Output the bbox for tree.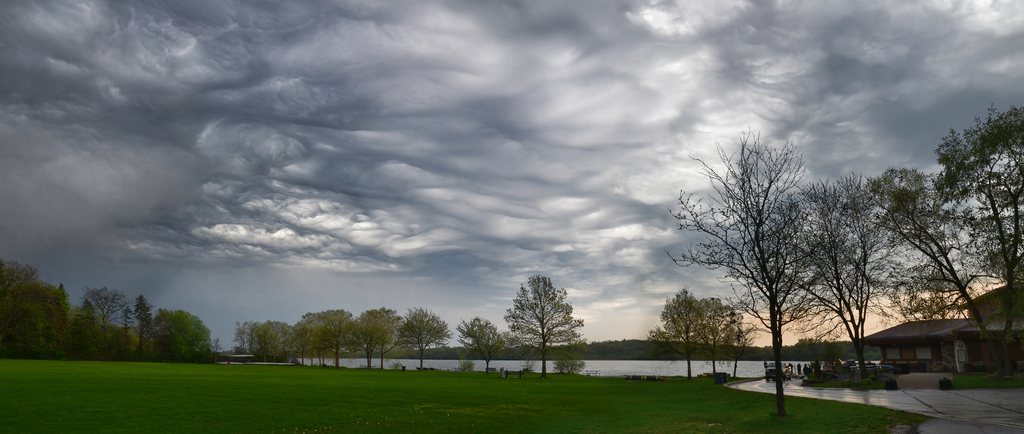
{"left": 344, "top": 310, "right": 388, "bottom": 367}.
